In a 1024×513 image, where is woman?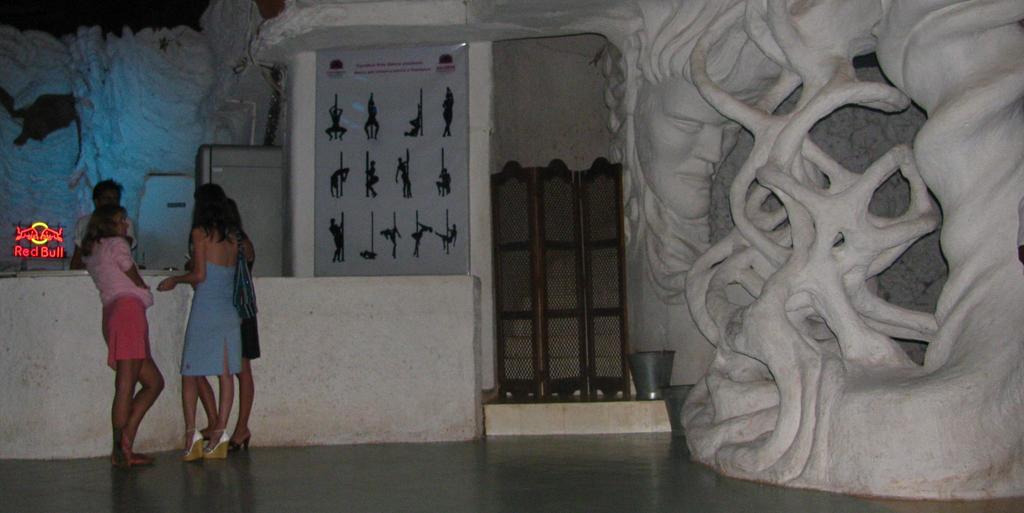
(x1=75, y1=203, x2=168, y2=466).
